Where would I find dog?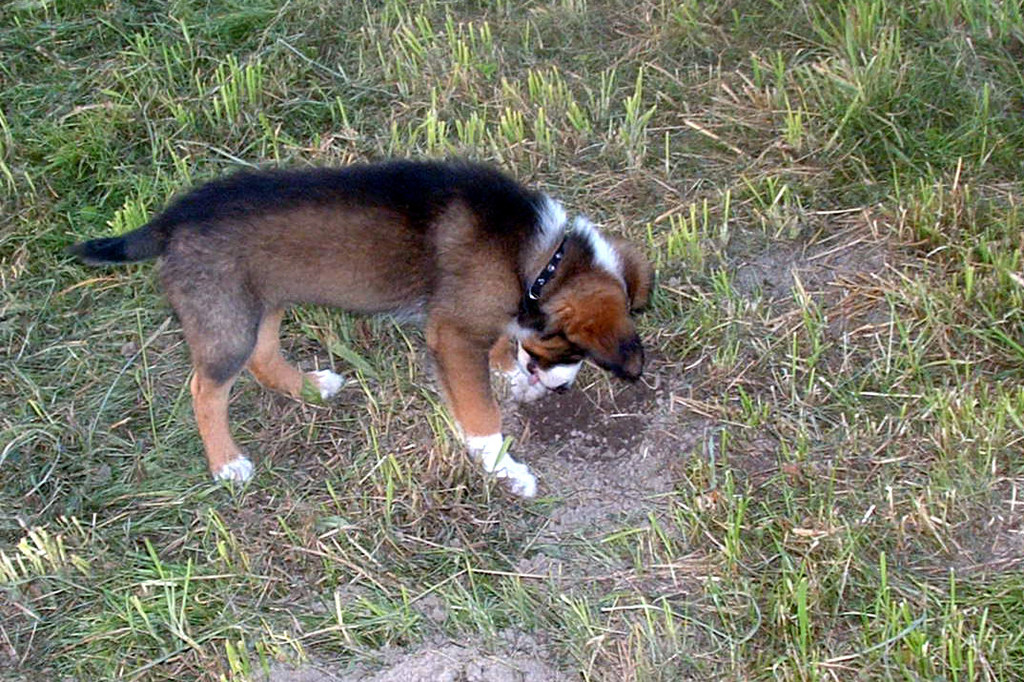
At <box>71,155,658,504</box>.
